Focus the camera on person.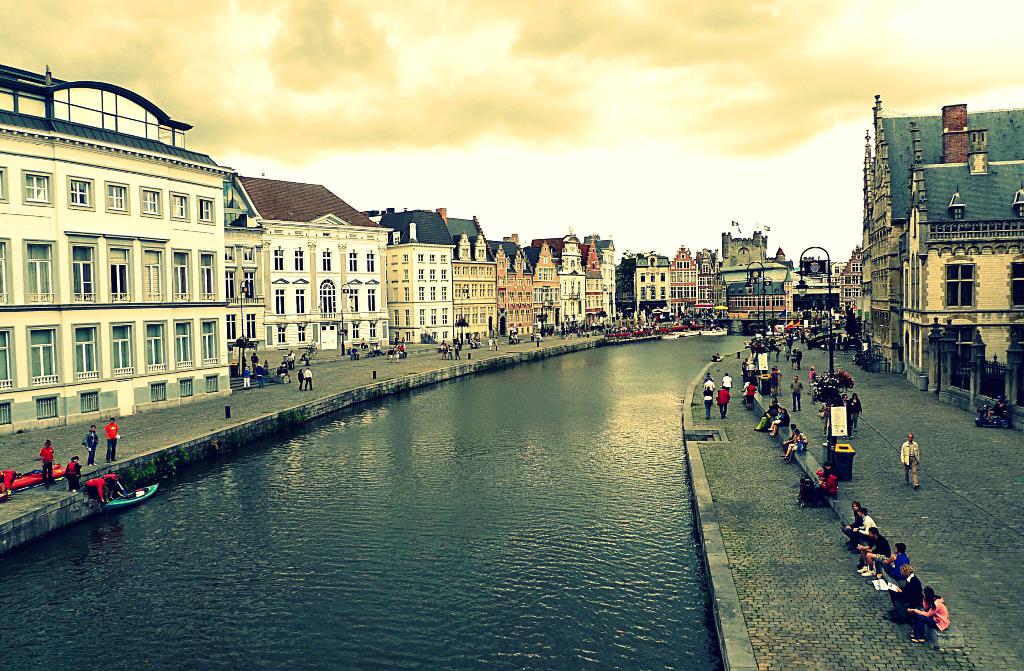
Focus region: Rect(885, 562, 922, 622).
